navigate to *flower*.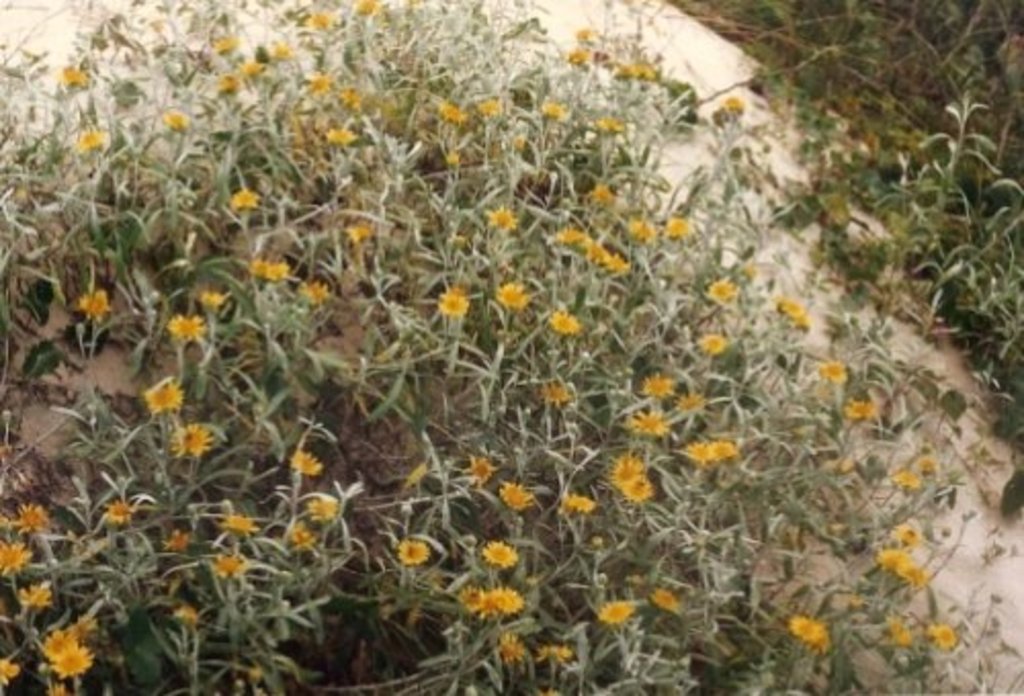
Navigation target: box(649, 585, 686, 618).
